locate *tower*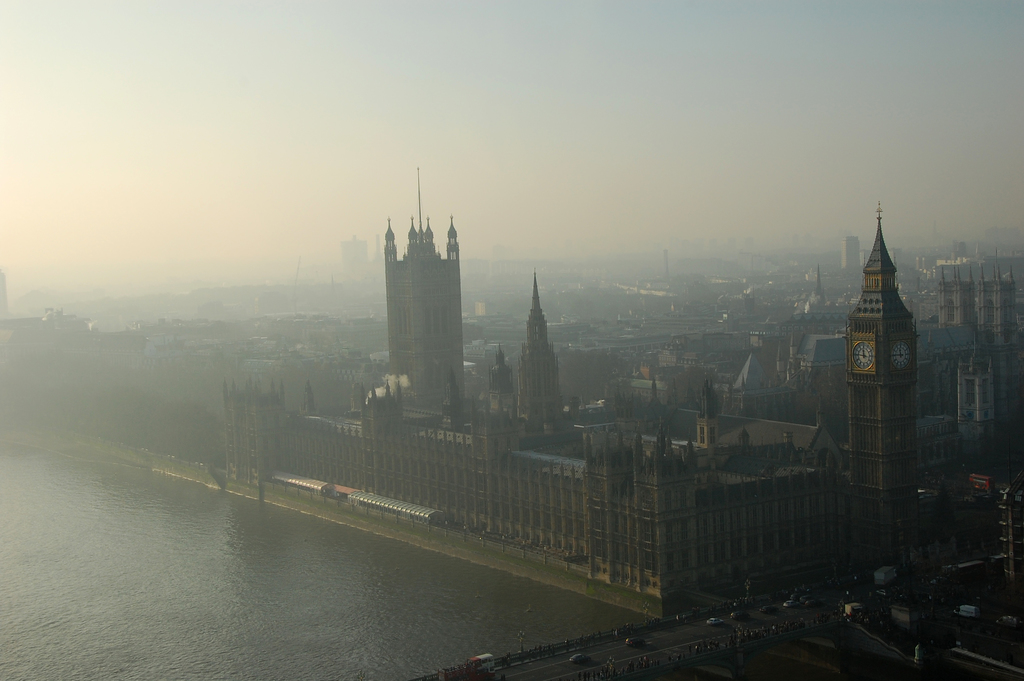
838 205 915 549
